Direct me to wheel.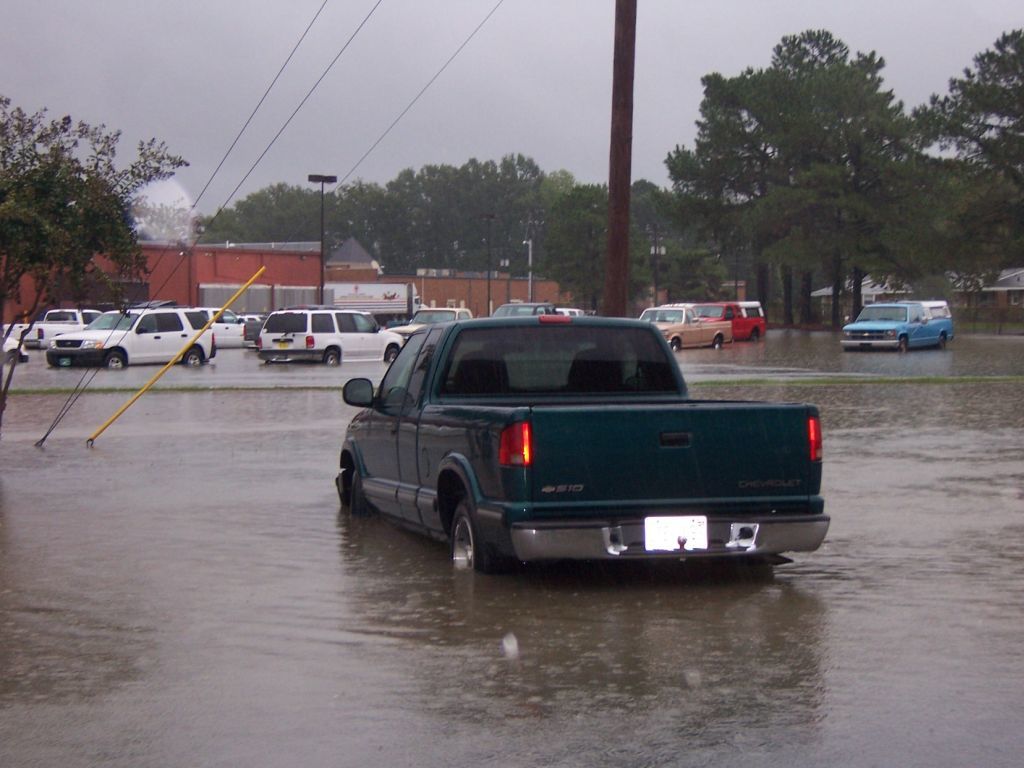
Direction: locate(385, 347, 396, 364).
